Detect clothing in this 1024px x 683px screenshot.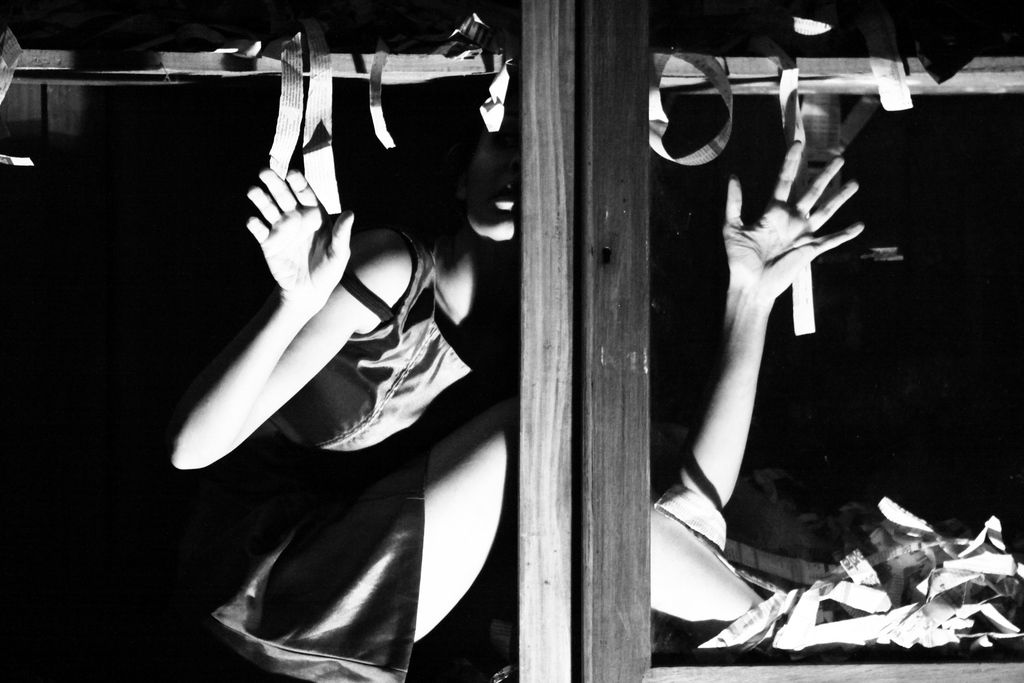
Detection: bbox=(166, 42, 701, 682).
